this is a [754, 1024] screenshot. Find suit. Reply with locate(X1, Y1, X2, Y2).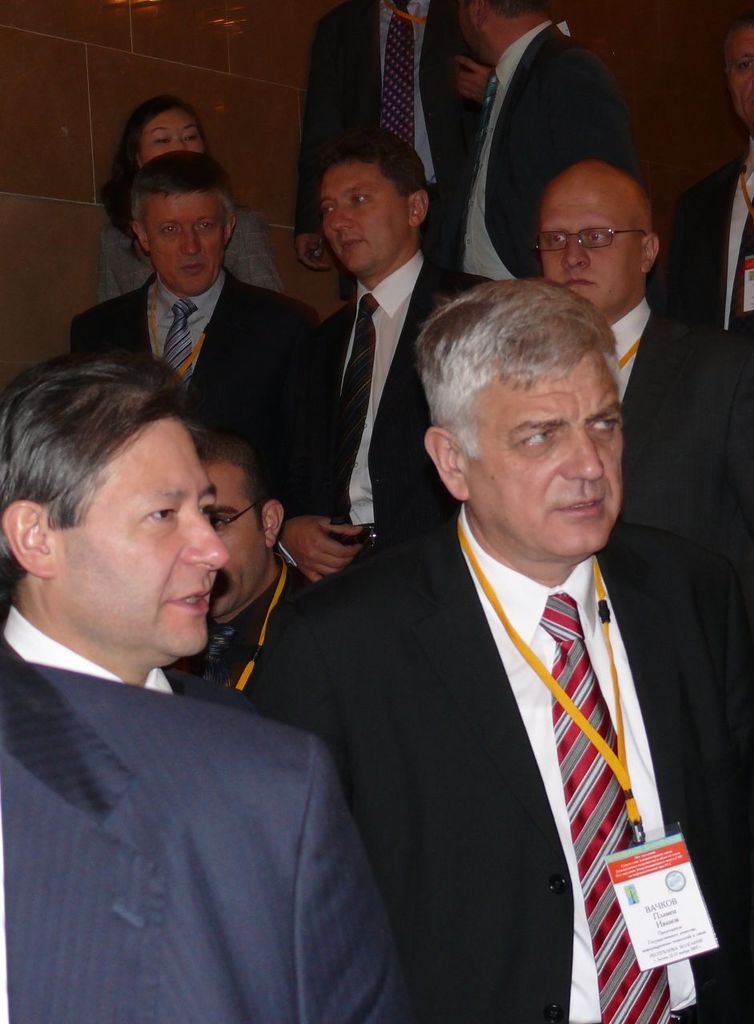
locate(91, 210, 281, 297).
